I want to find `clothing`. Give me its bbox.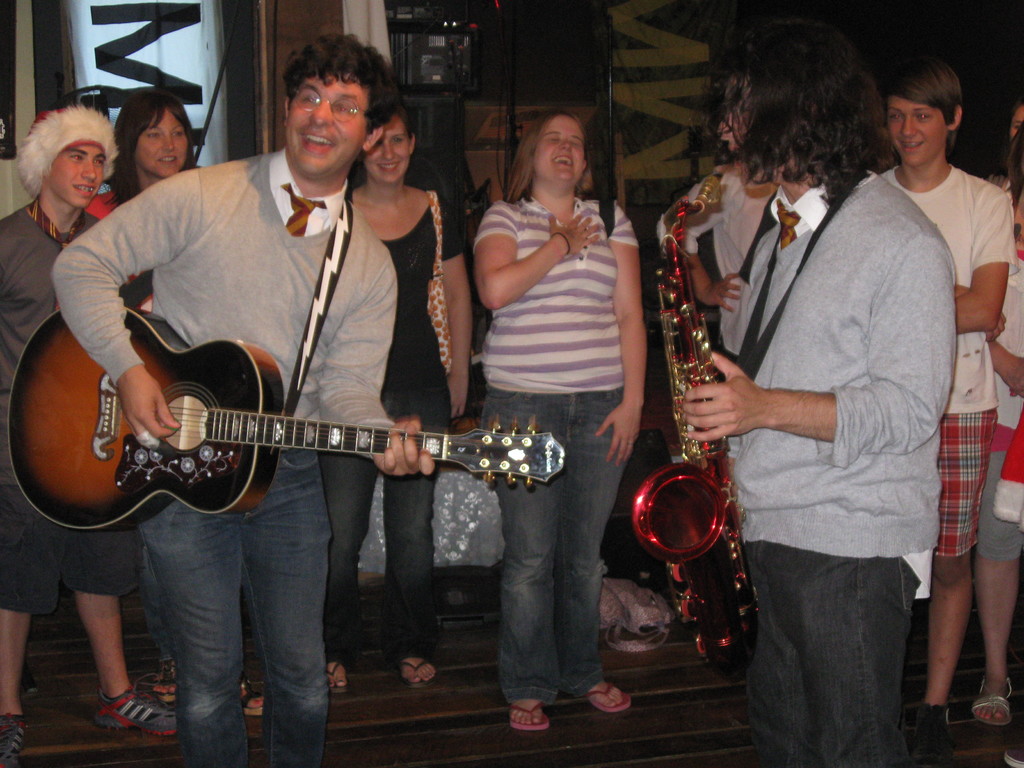
region(472, 186, 639, 709).
